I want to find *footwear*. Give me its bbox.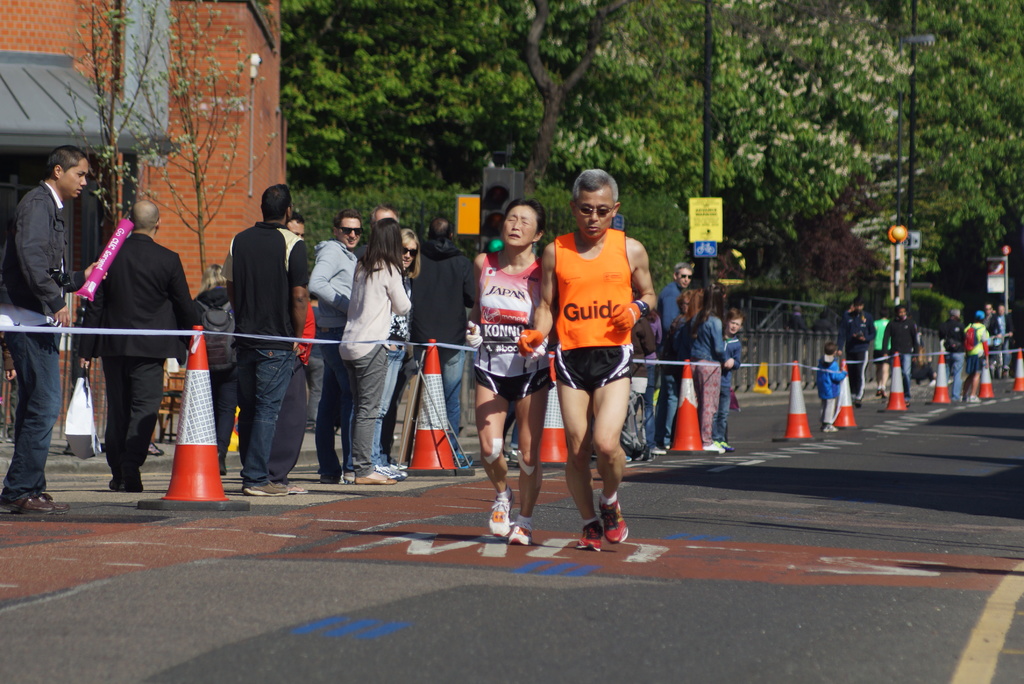
region(245, 473, 291, 497).
